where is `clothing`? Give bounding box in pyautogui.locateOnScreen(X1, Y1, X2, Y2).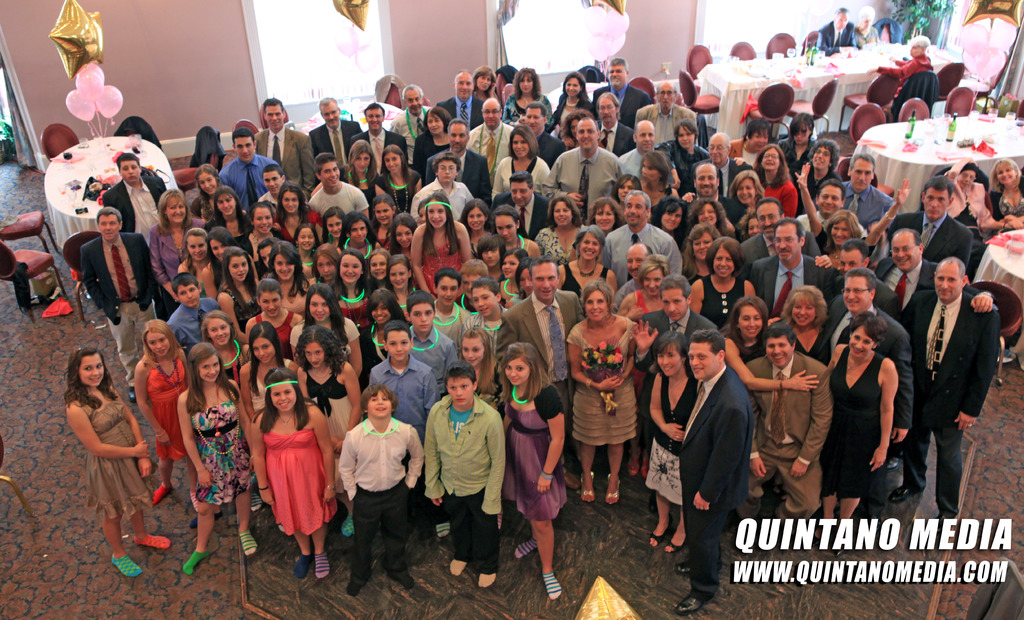
pyautogui.locateOnScreen(791, 165, 831, 211).
